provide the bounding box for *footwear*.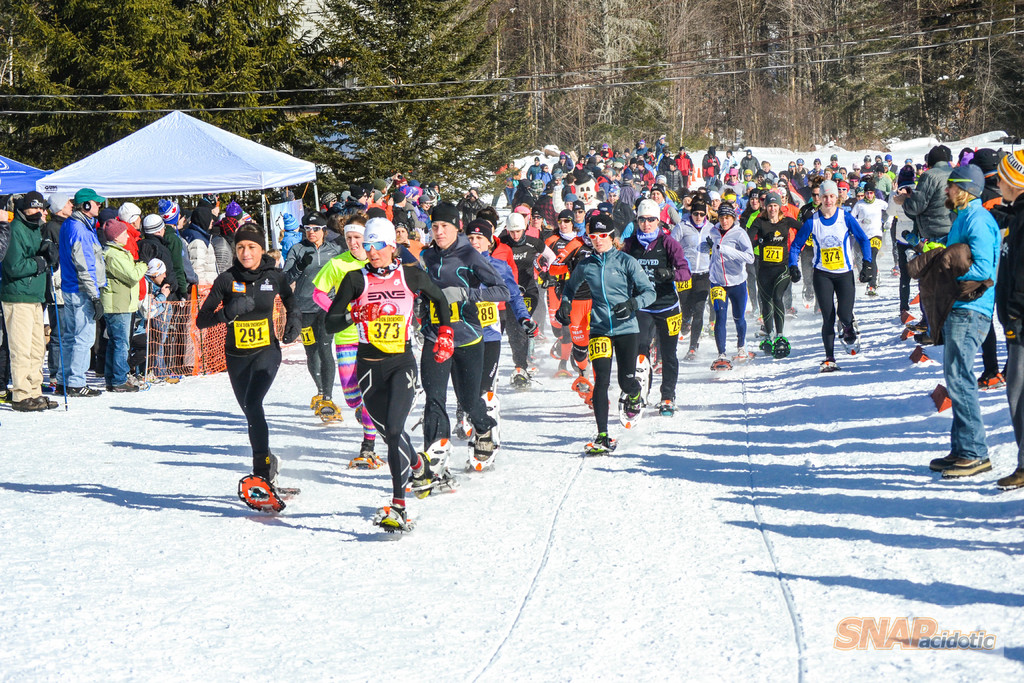
820:354:835:367.
